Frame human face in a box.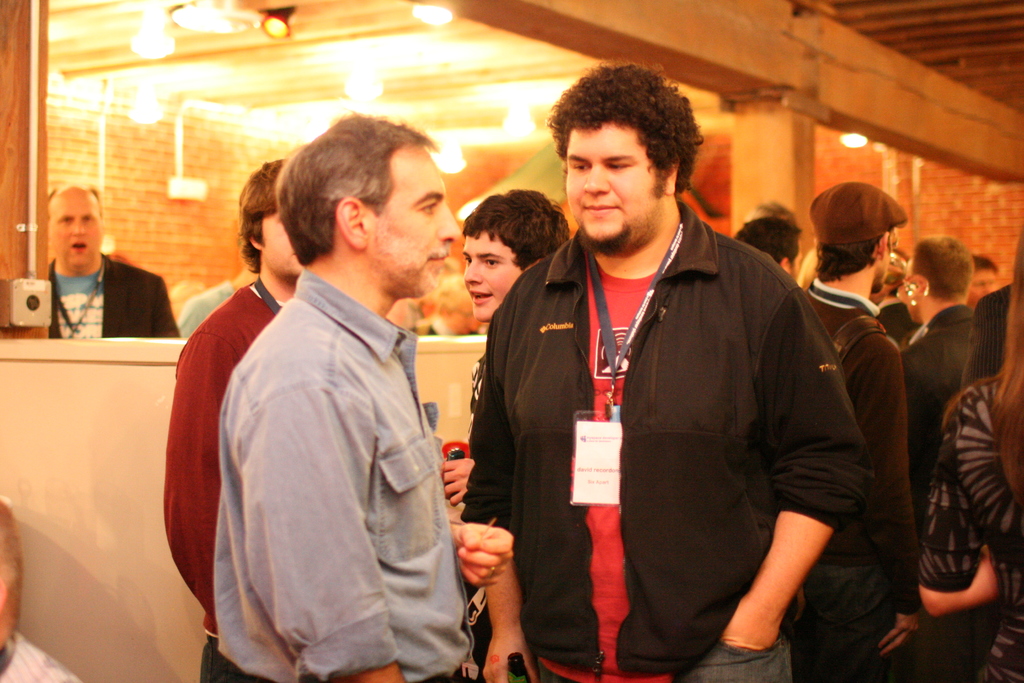
(x1=564, y1=123, x2=658, y2=248).
